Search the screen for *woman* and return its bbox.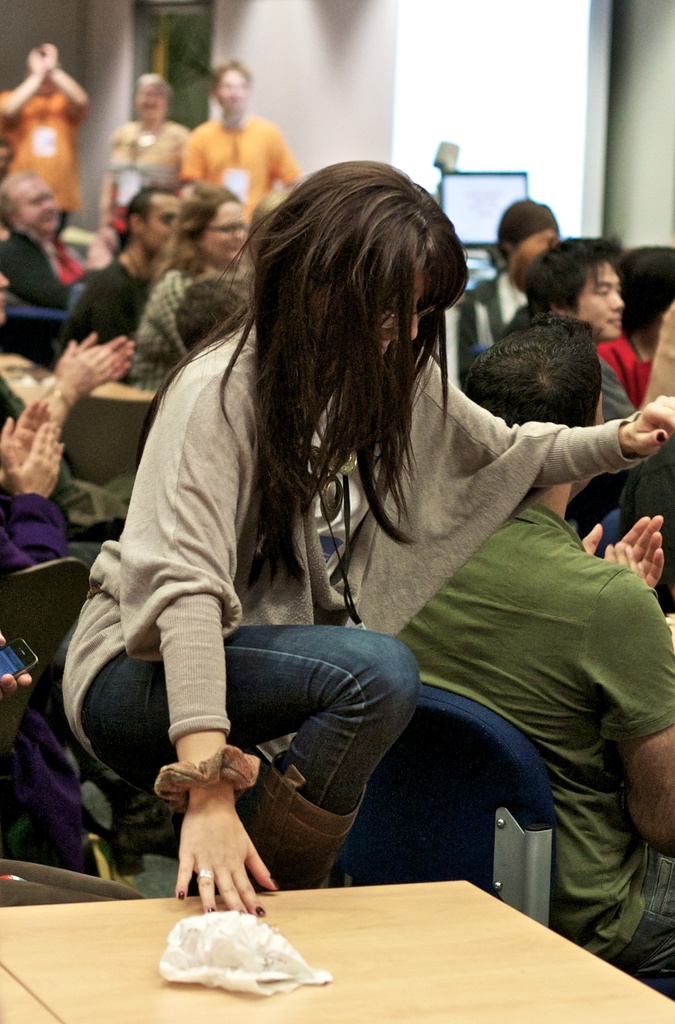
Found: select_region(134, 185, 256, 393).
